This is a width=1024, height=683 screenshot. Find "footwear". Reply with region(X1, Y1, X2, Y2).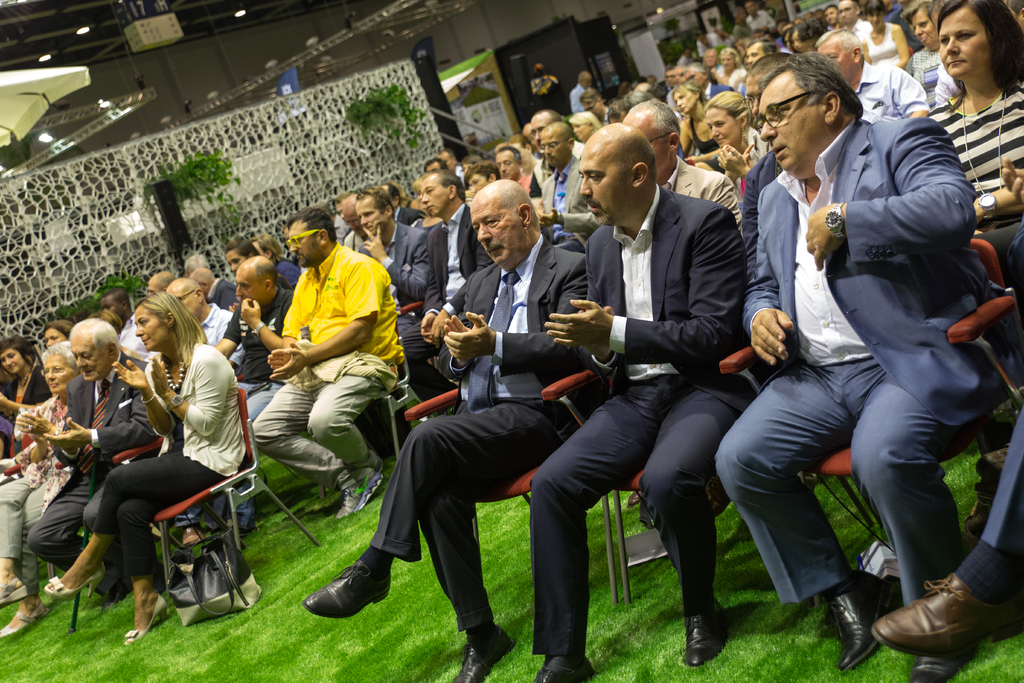
region(305, 559, 391, 620).
